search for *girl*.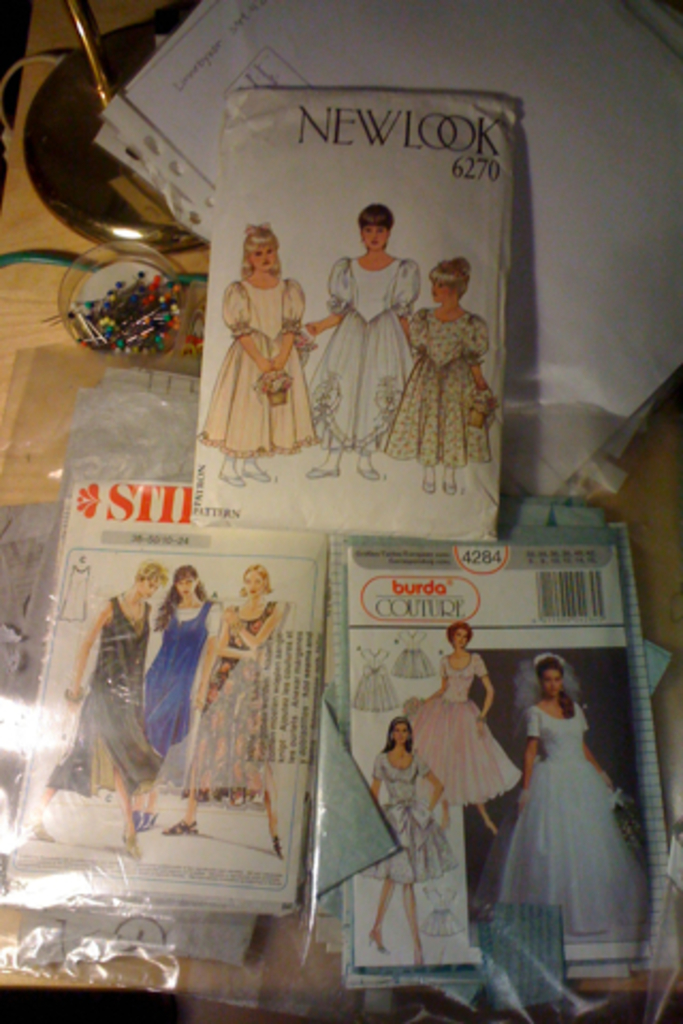
Found at l=154, t=555, r=292, b=864.
